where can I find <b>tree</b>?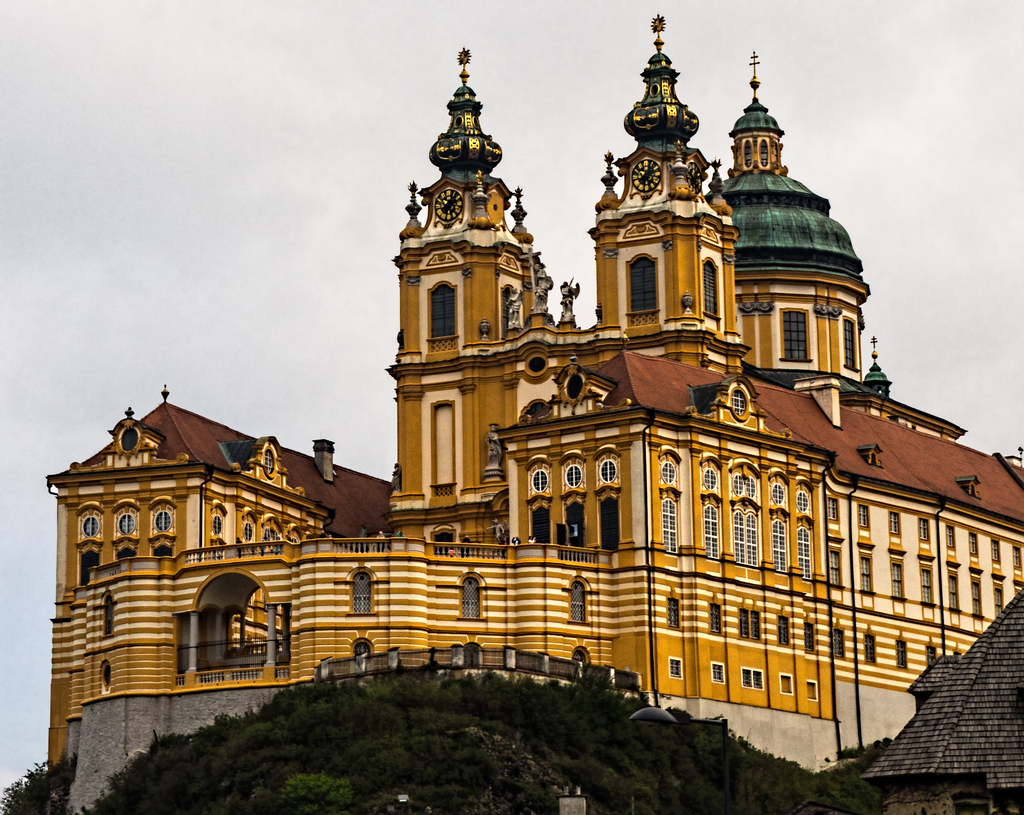
You can find it at <bbox>0, 752, 80, 814</bbox>.
